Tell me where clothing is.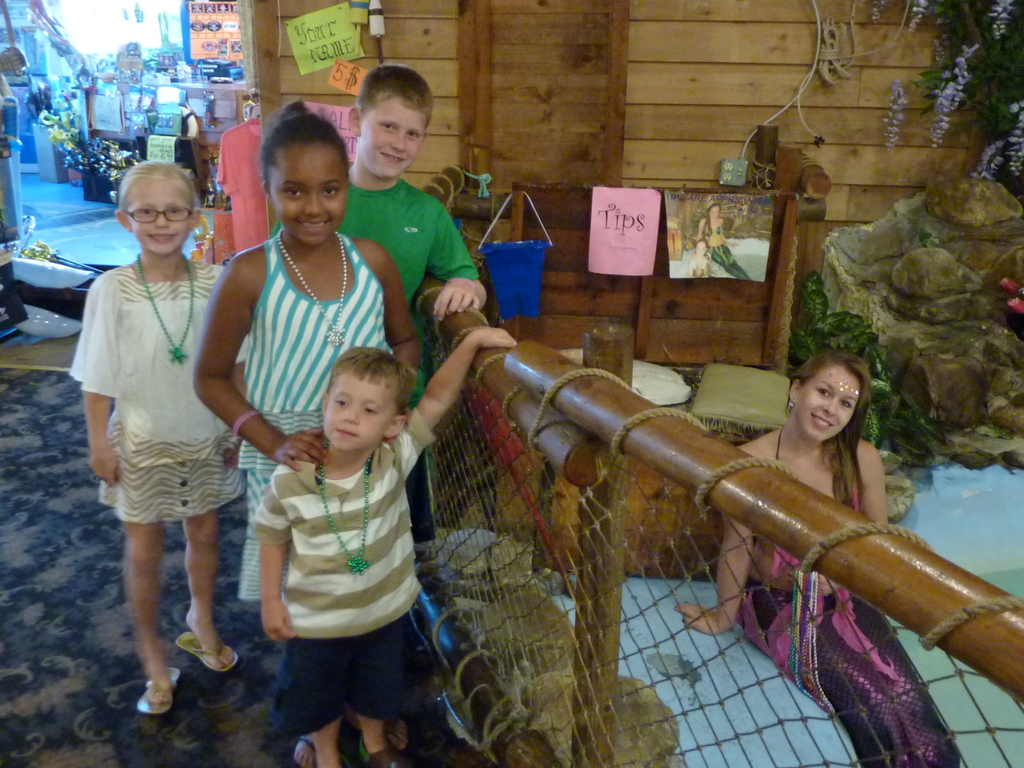
clothing is at Rect(348, 175, 454, 552).
